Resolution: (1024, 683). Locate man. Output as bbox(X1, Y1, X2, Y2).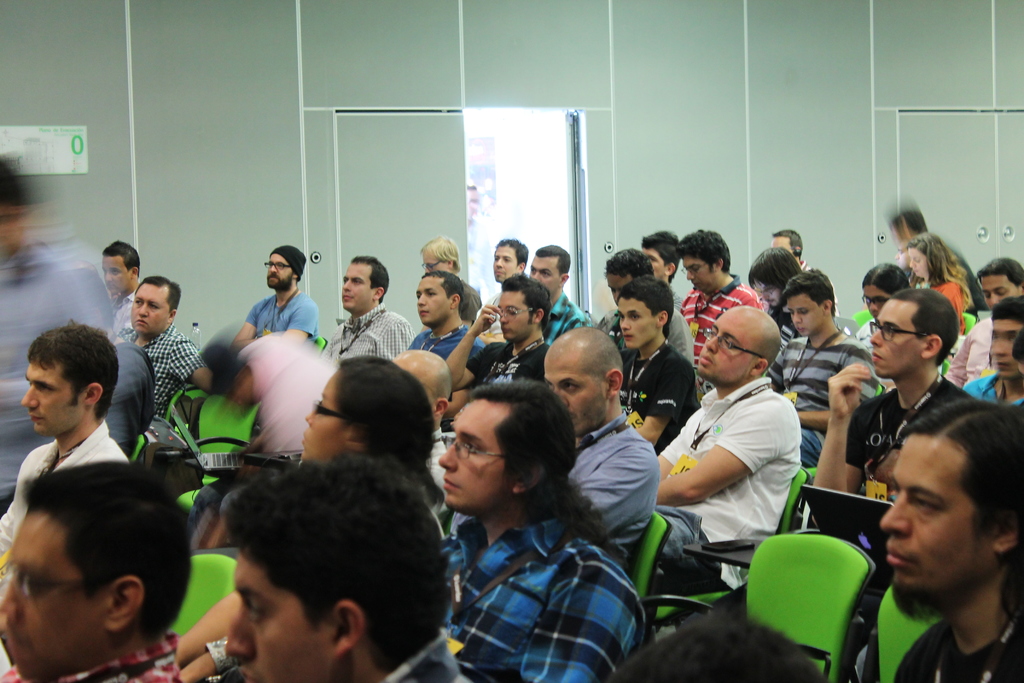
bbox(116, 274, 200, 420).
